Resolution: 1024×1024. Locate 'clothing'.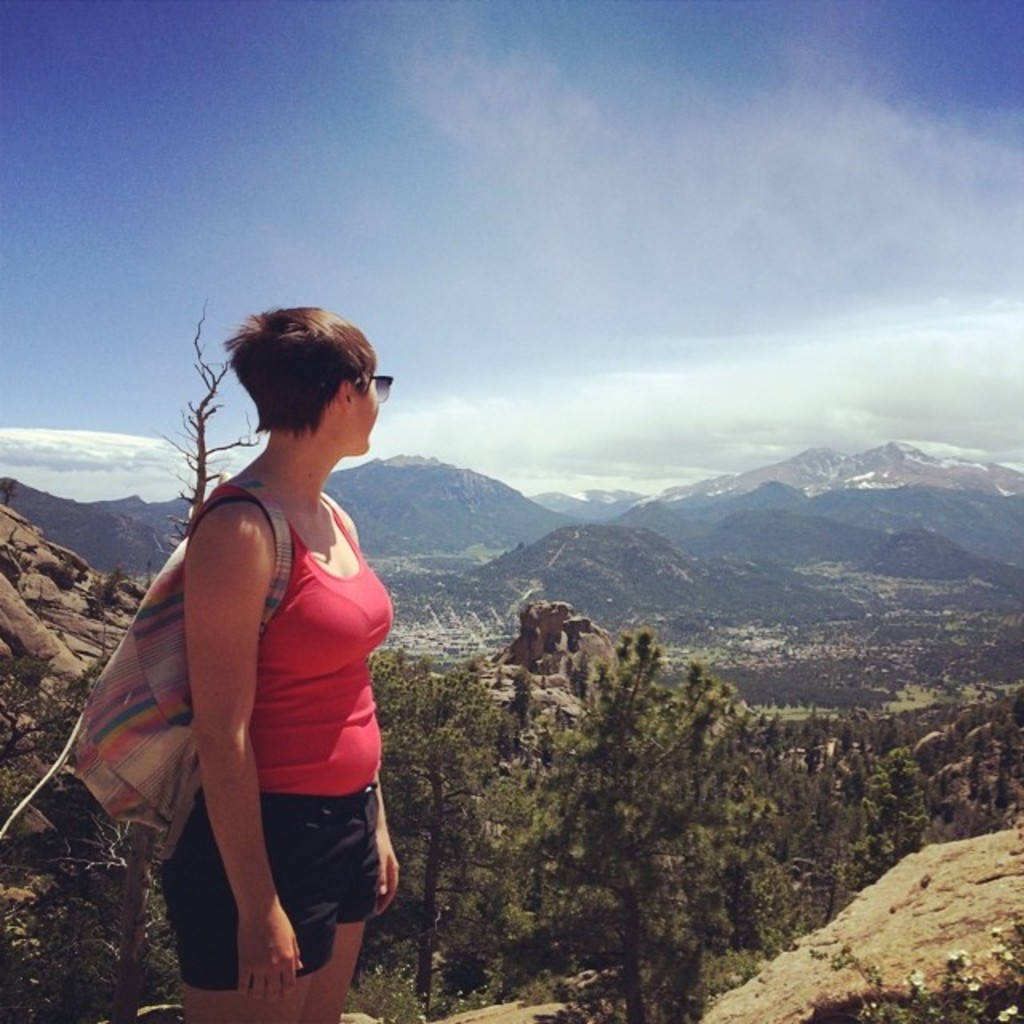
173:486:374:974.
